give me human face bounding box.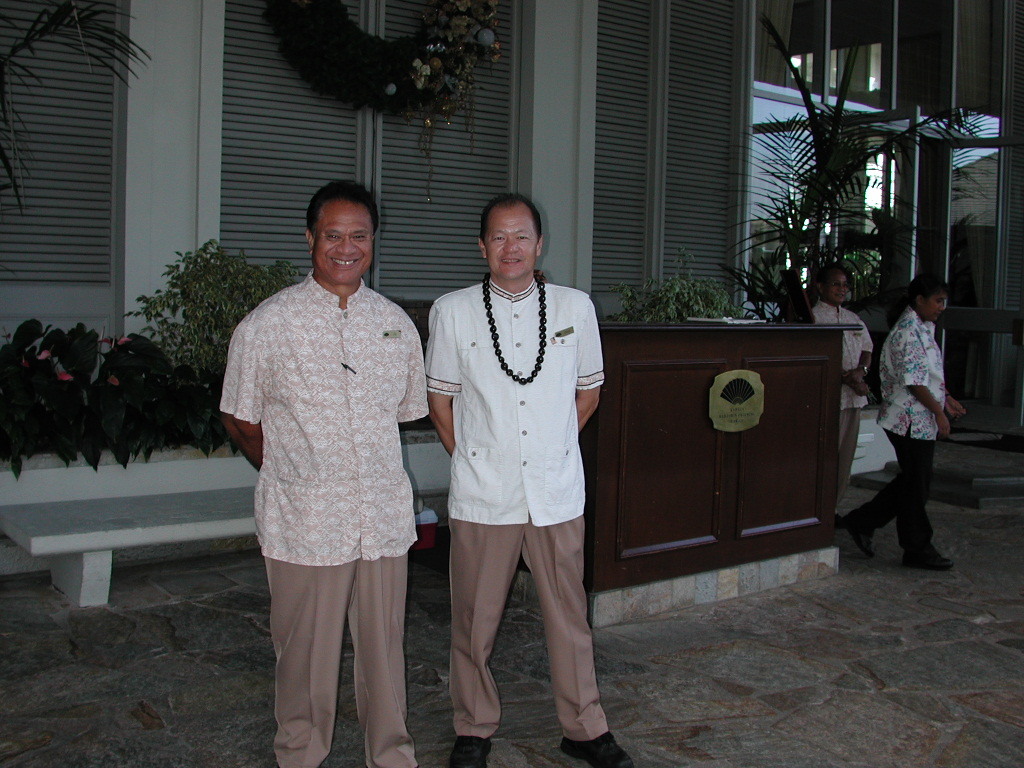
detection(830, 272, 853, 303).
